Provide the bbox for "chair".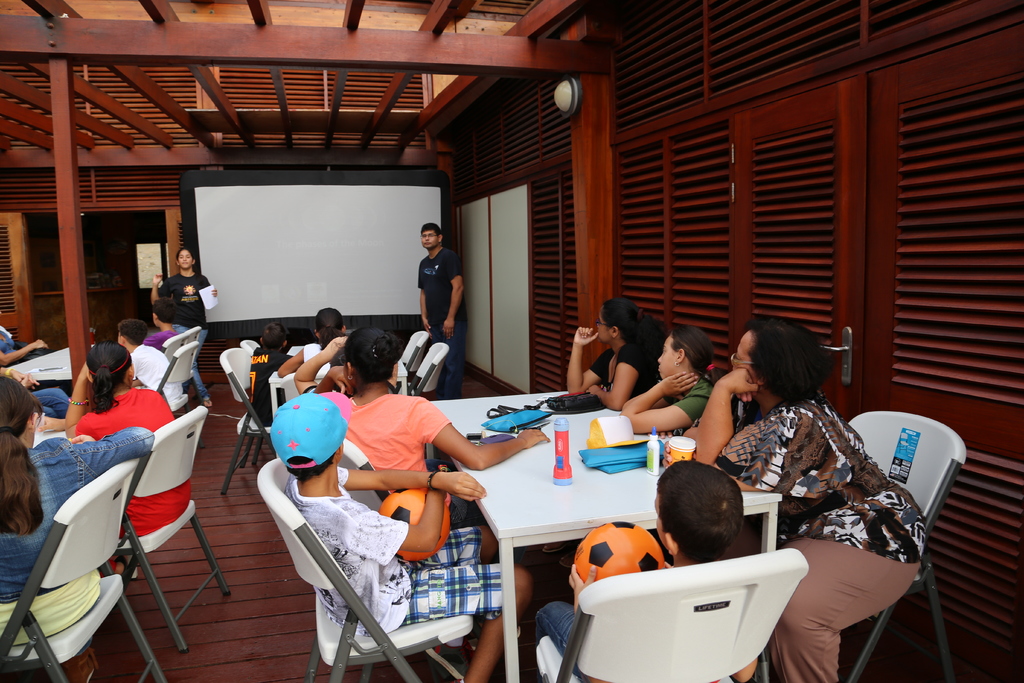
{"x1": 829, "y1": 408, "x2": 968, "y2": 682}.
